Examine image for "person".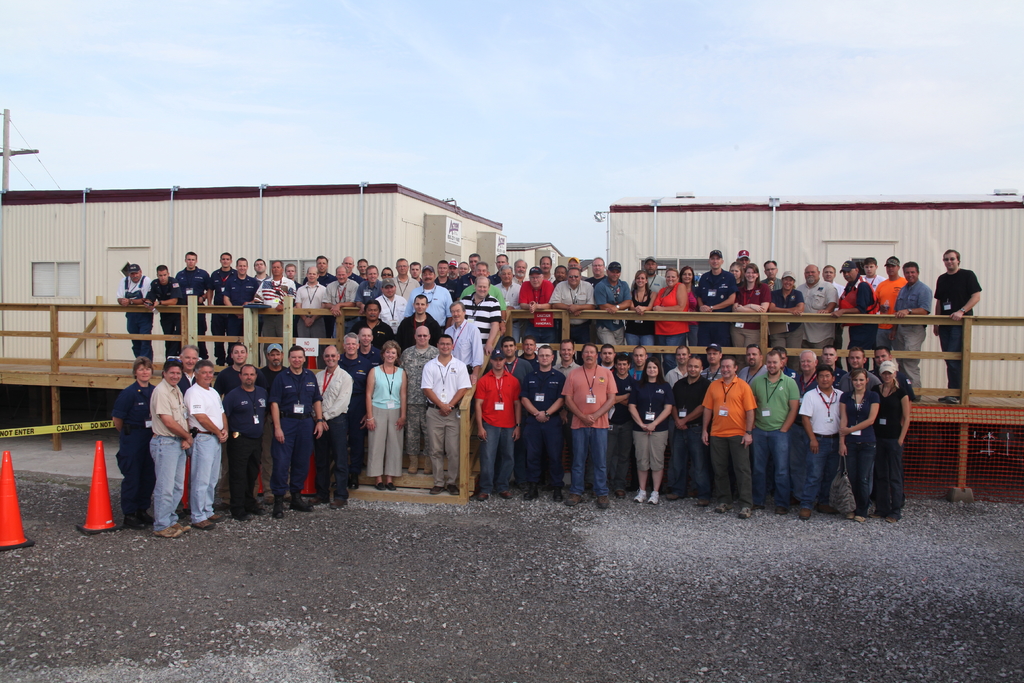
Examination result: 833, 259, 877, 349.
